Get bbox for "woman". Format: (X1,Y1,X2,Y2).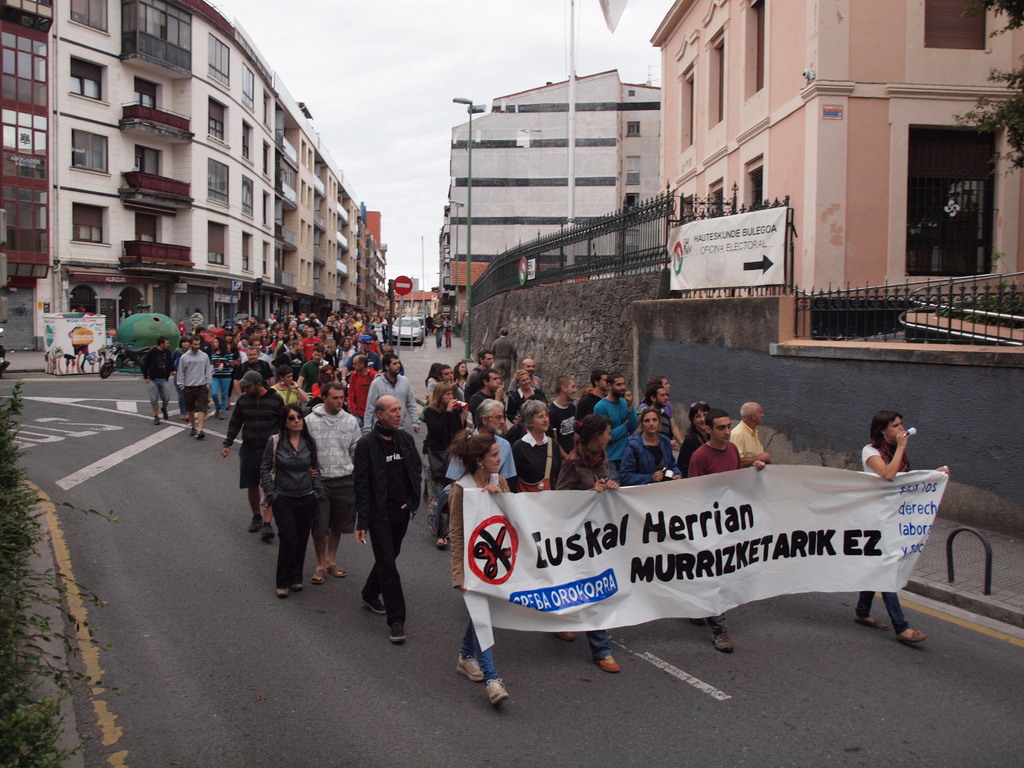
(426,383,468,554).
